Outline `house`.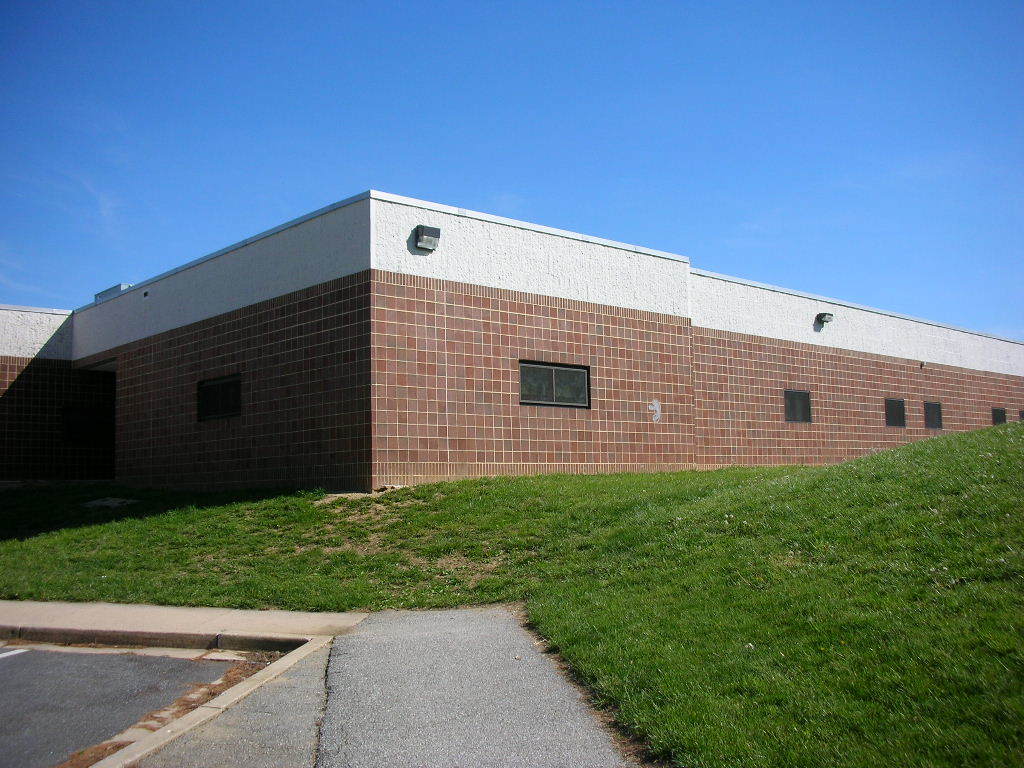
Outline: [left=366, top=245, right=690, bottom=505].
